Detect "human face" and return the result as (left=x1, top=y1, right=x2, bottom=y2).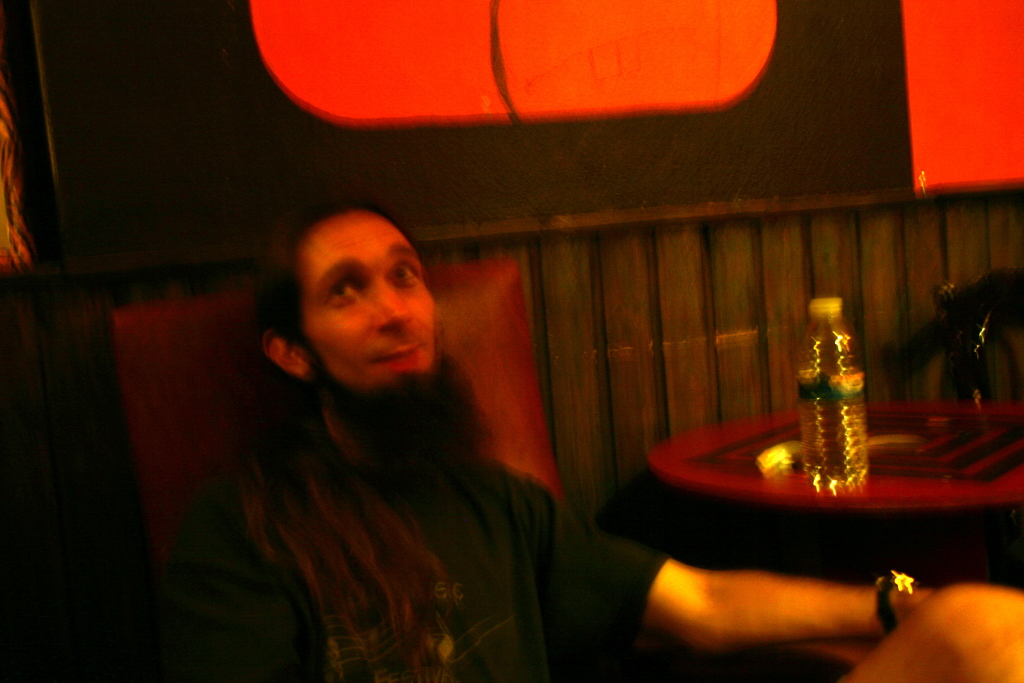
(left=308, top=210, right=438, bottom=383).
